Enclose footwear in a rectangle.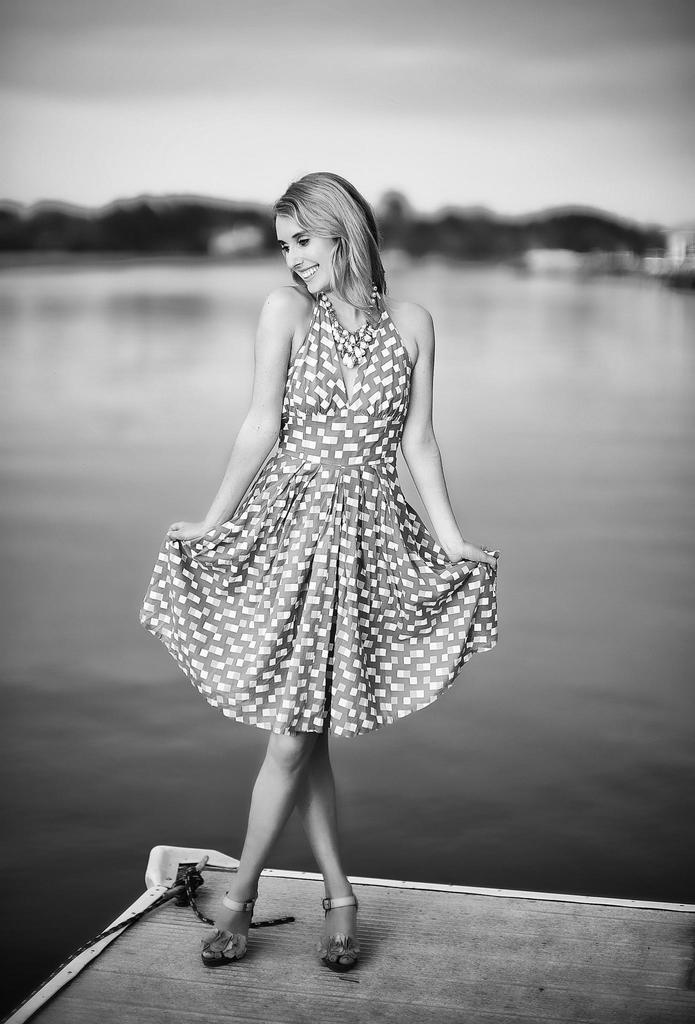
320 892 370 970.
